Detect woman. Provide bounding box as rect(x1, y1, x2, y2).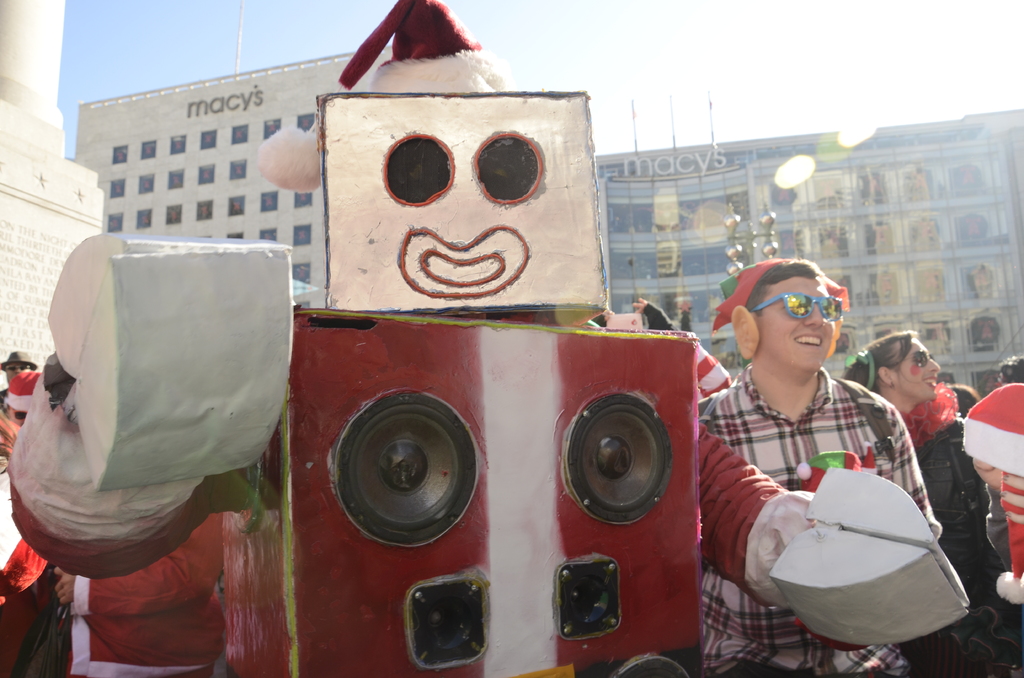
rect(833, 333, 938, 426).
